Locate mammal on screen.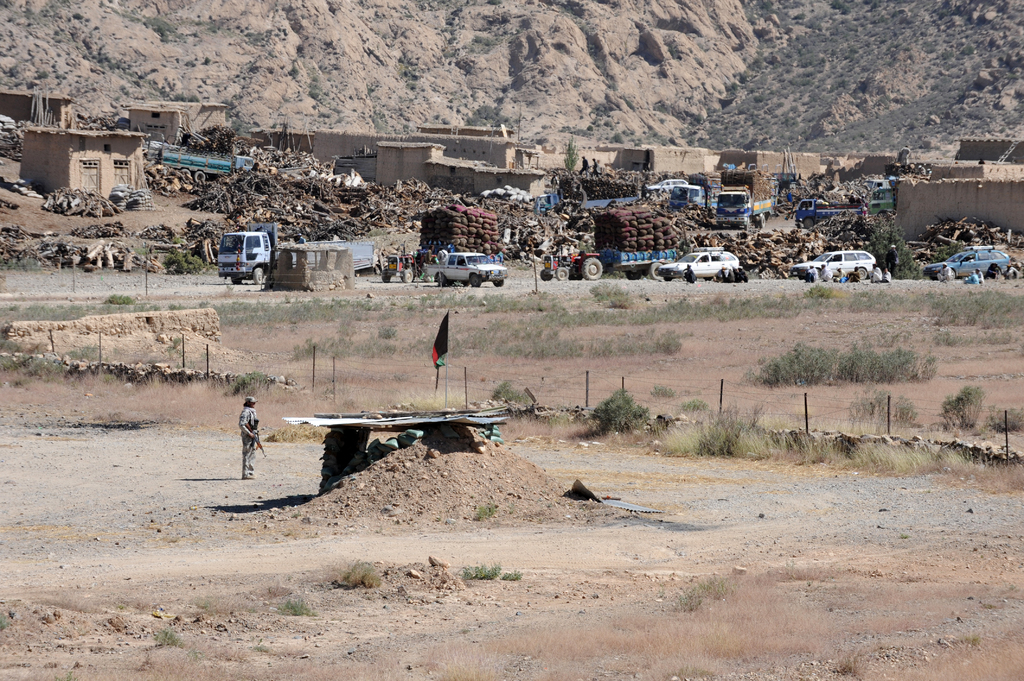
On screen at left=422, top=245, right=435, bottom=262.
